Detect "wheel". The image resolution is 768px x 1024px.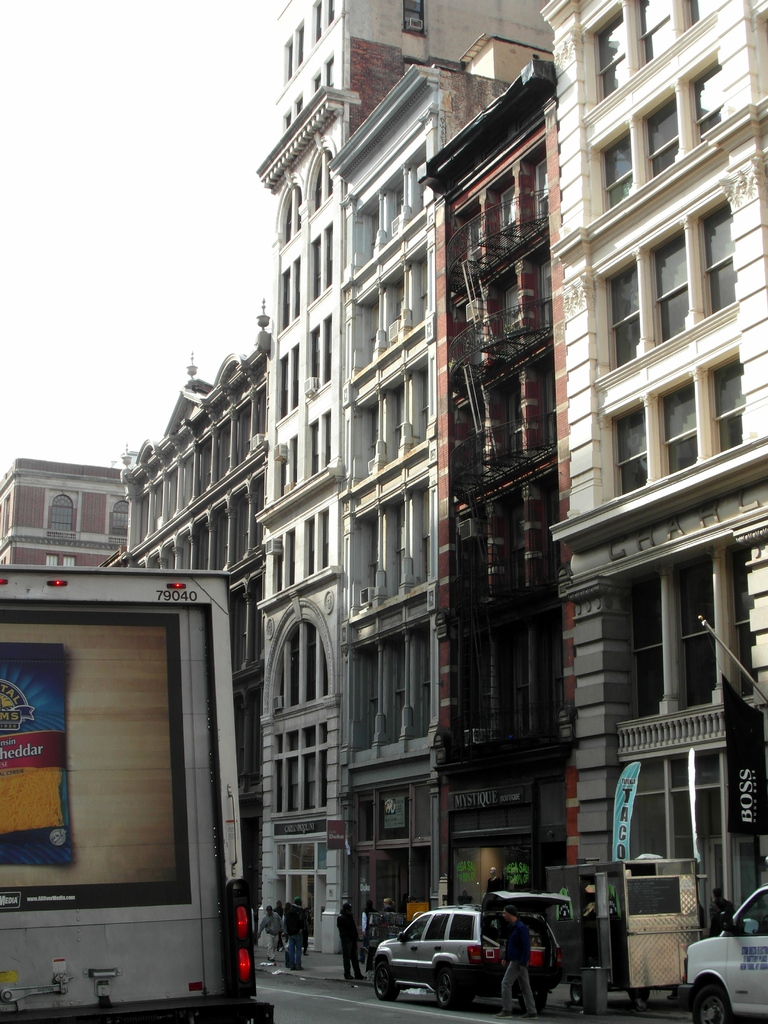
locate(460, 987, 470, 1007).
